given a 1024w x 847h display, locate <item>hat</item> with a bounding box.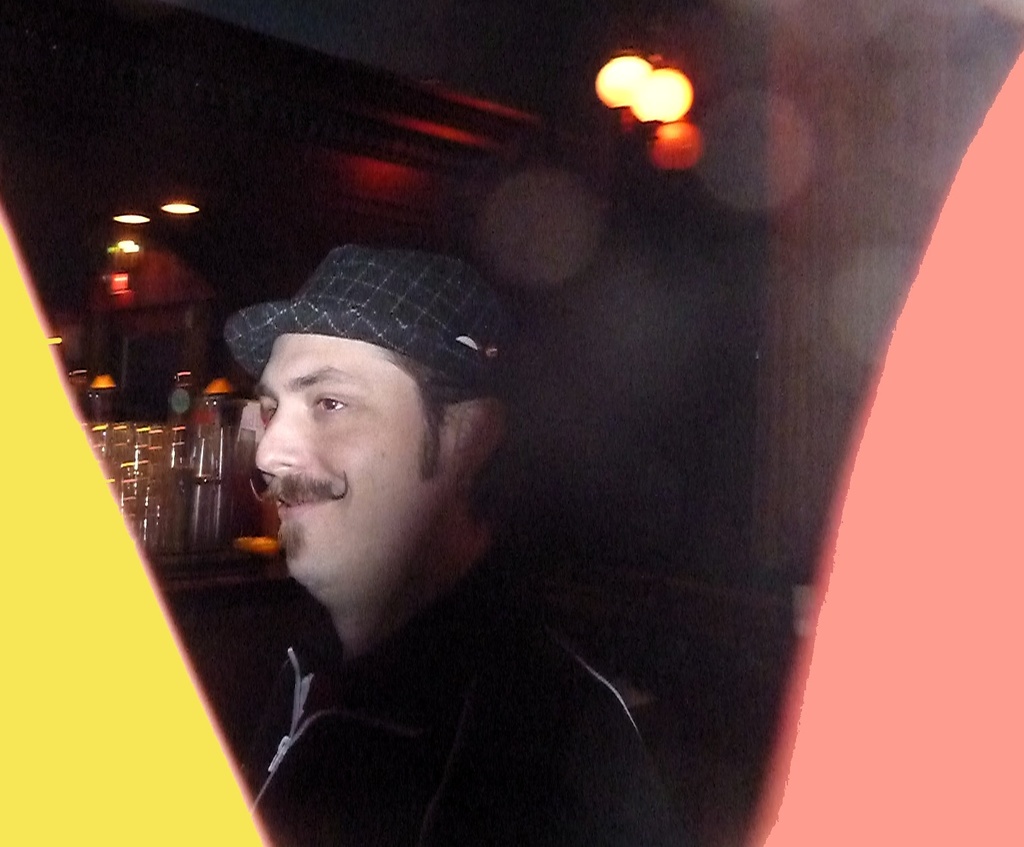
Located: region(217, 242, 518, 407).
